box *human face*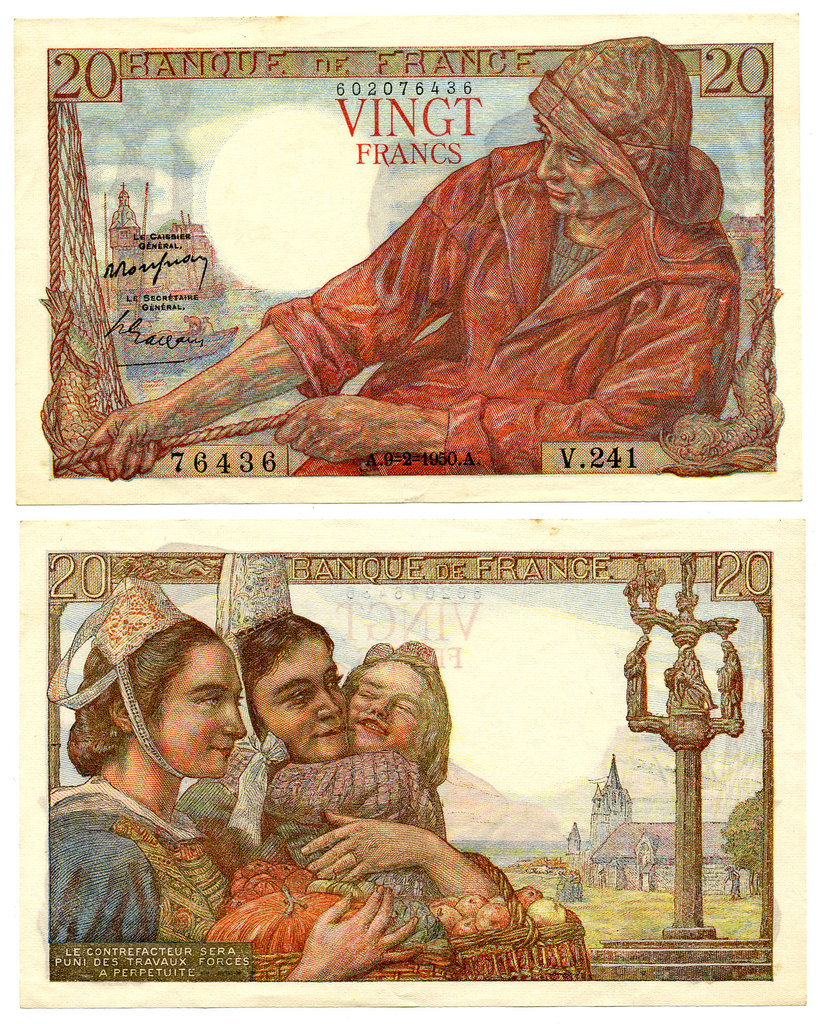
box=[538, 113, 638, 216]
